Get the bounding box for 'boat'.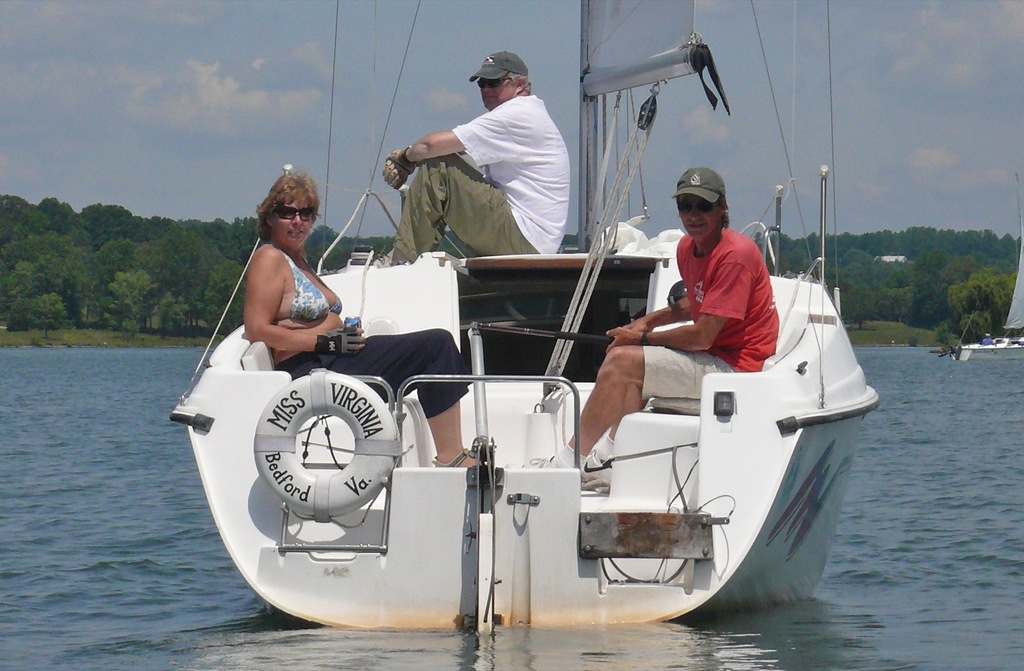
BBox(944, 236, 1023, 360).
